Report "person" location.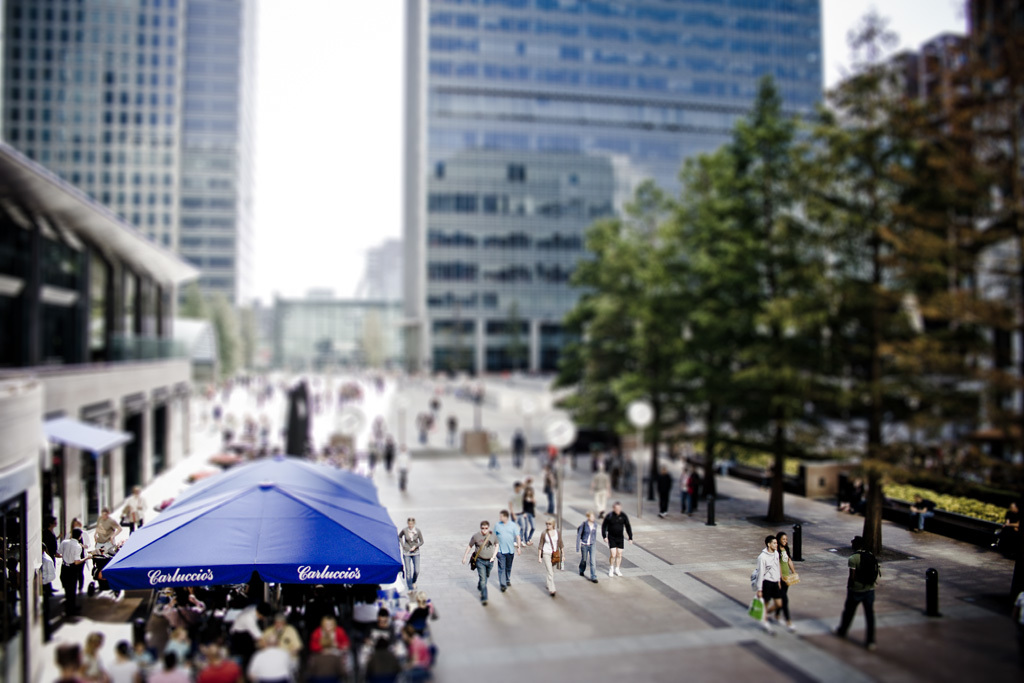
Report: {"x1": 832, "y1": 534, "x2": 877, "y2": 654}.
